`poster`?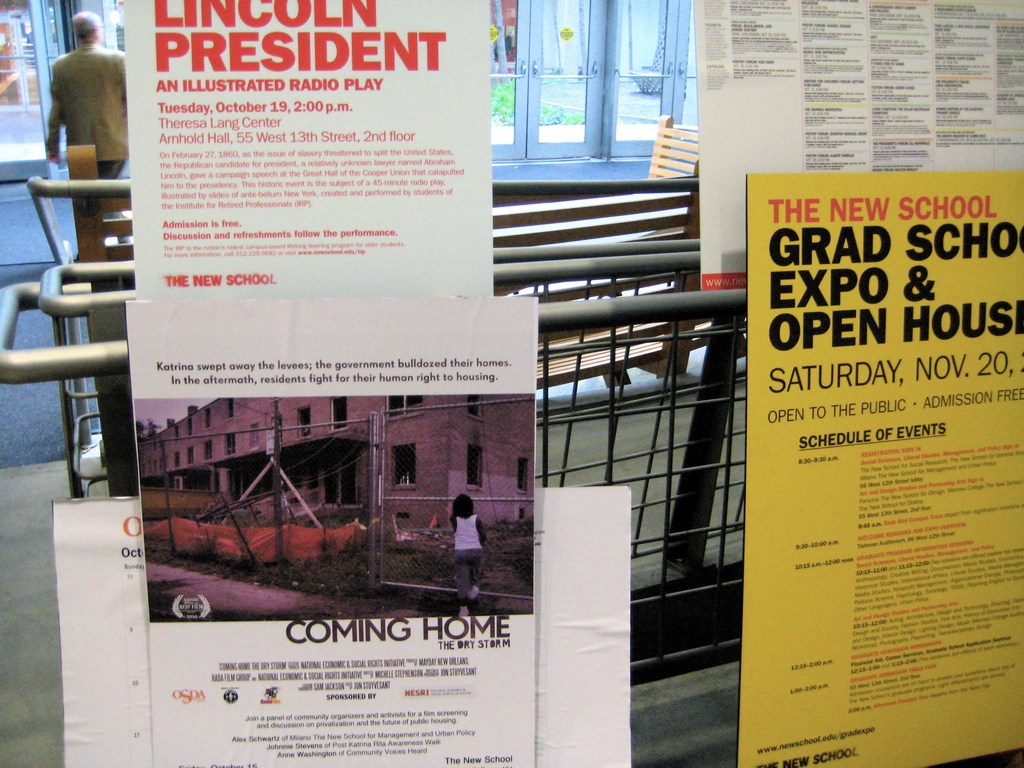
[732,168,1023,767]
